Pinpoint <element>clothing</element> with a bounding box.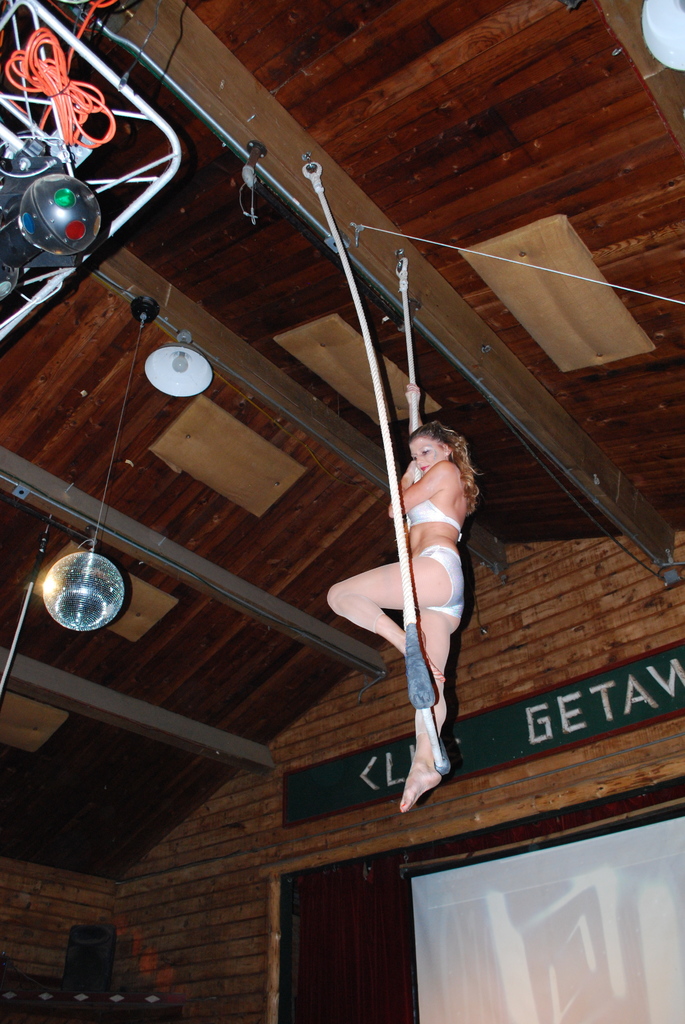
{"x1": 400, "y1": 490, "x2": 469, "y2": 540}.
